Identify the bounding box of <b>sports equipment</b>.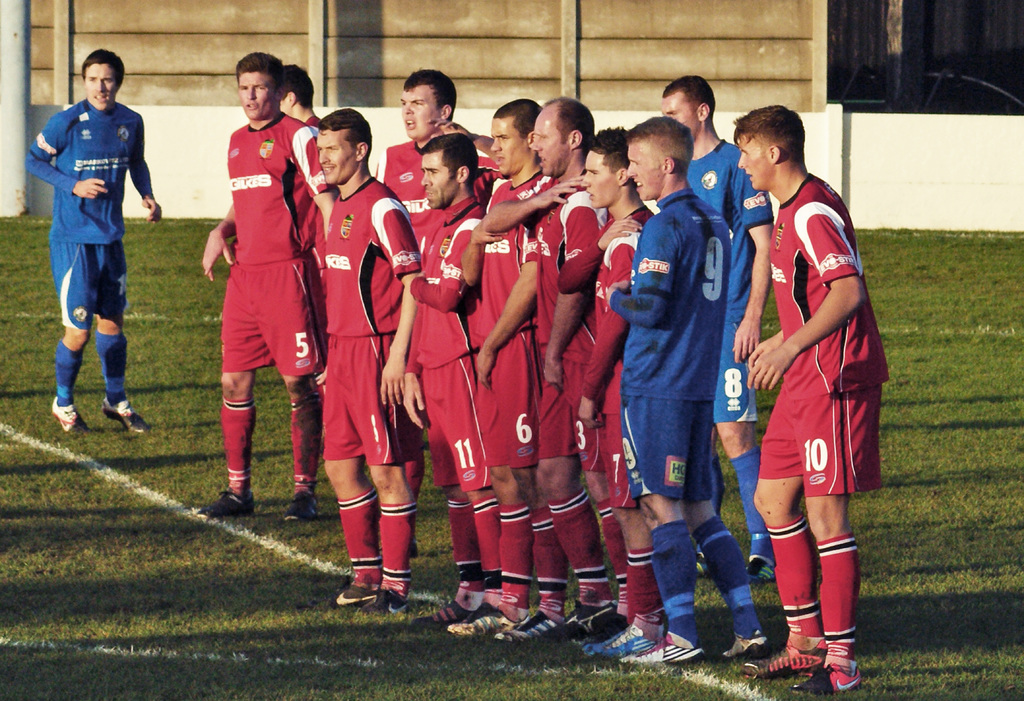
pyautogui.locateOnScreen(789, 663, 860, 695).
